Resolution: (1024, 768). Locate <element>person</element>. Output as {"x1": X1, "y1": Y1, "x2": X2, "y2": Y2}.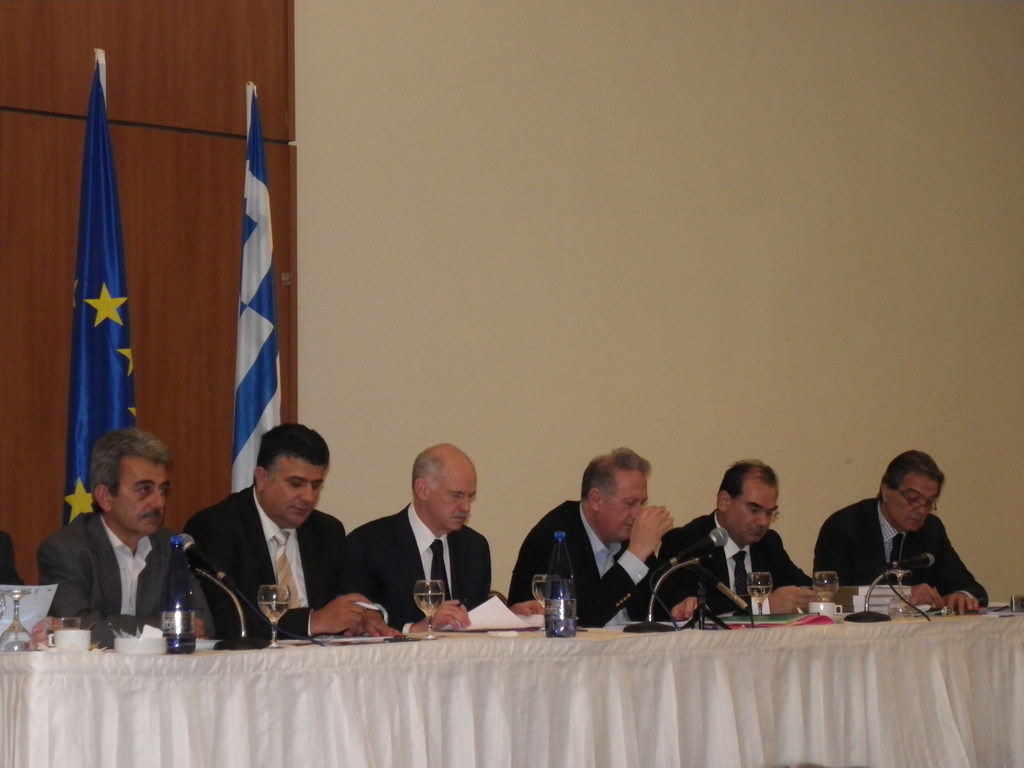
{"x1": 661, "y1": 458, "x2": 822, "y2": 614}.
